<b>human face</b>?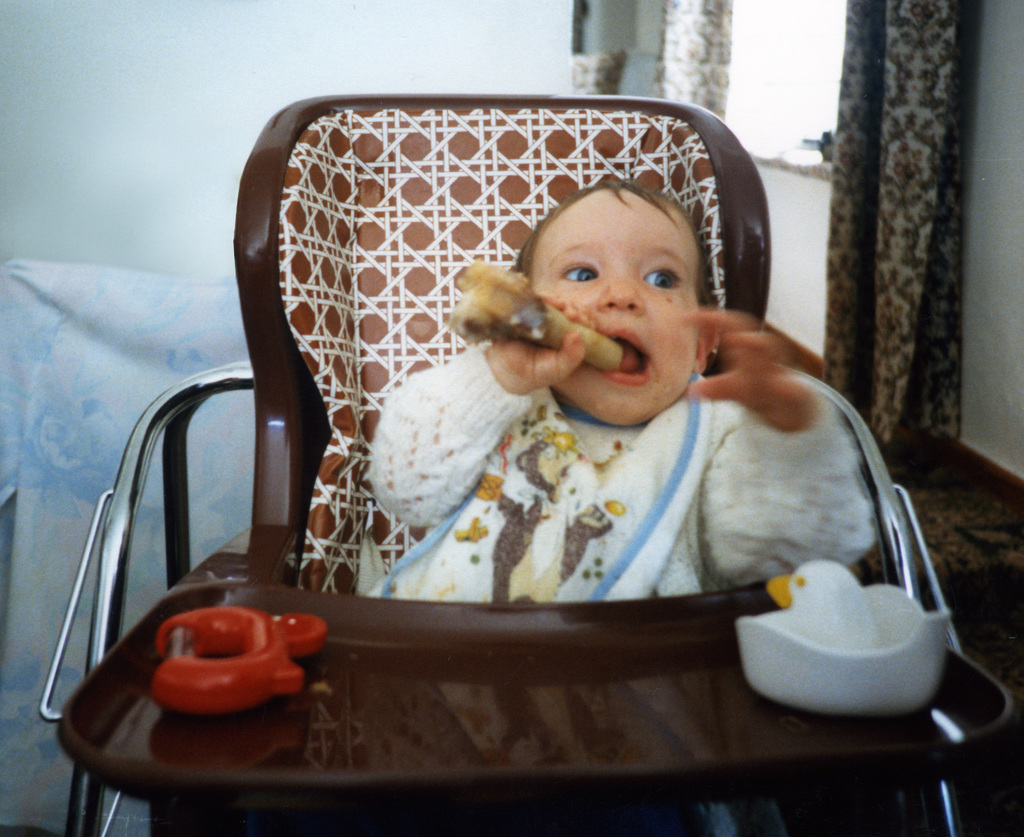
(532, 194, 700, 428)
